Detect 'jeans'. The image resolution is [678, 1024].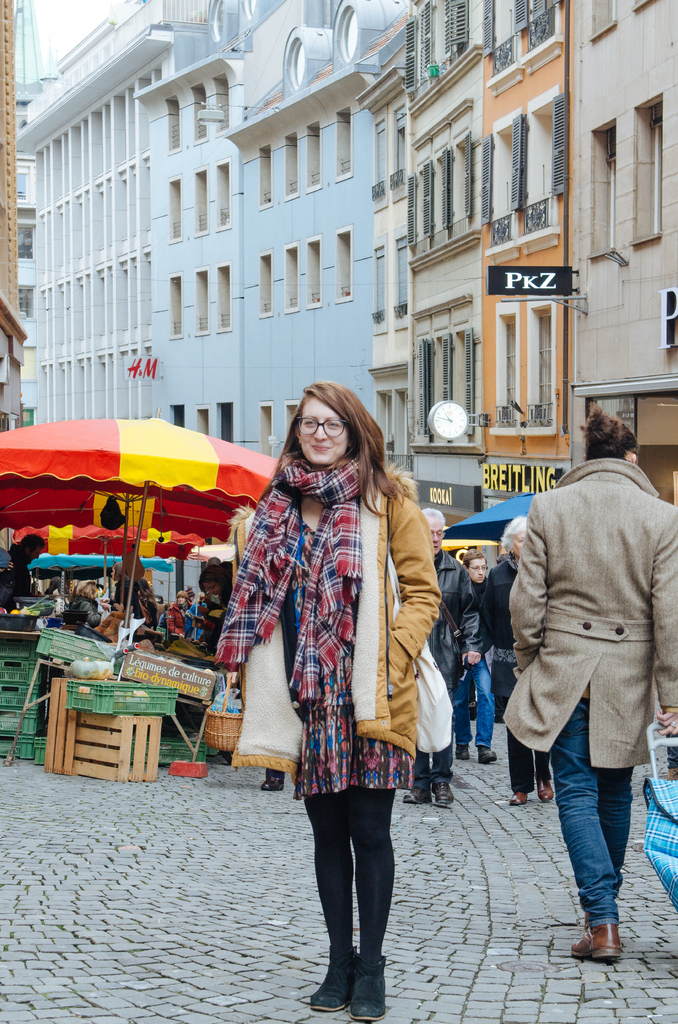
detection(549, 685, 638, 924).
